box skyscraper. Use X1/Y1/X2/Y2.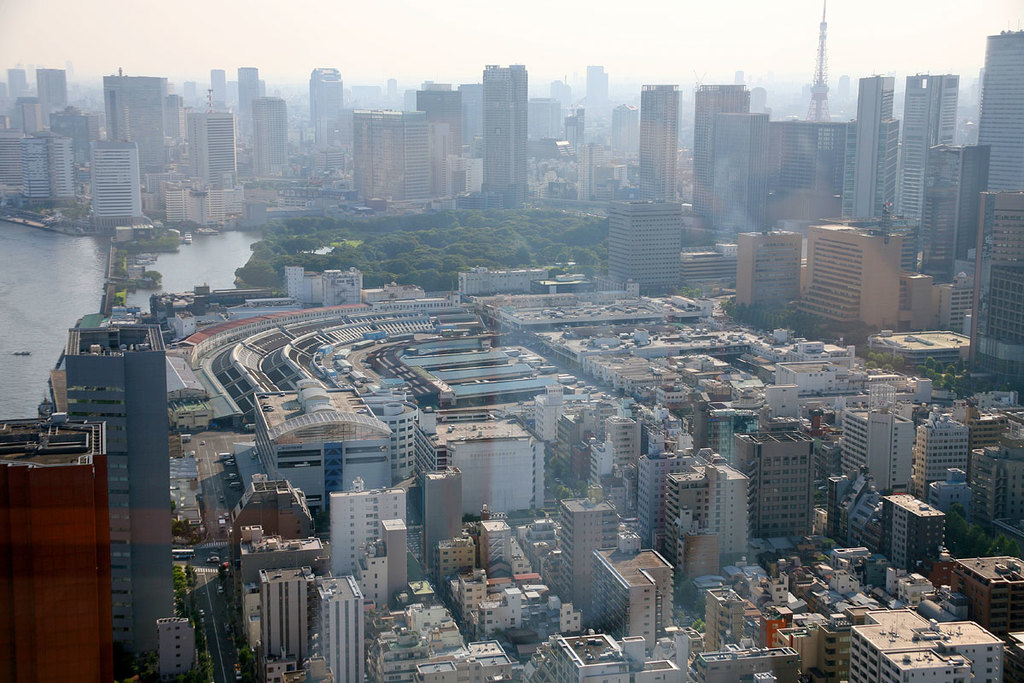
92/135/148/219.
